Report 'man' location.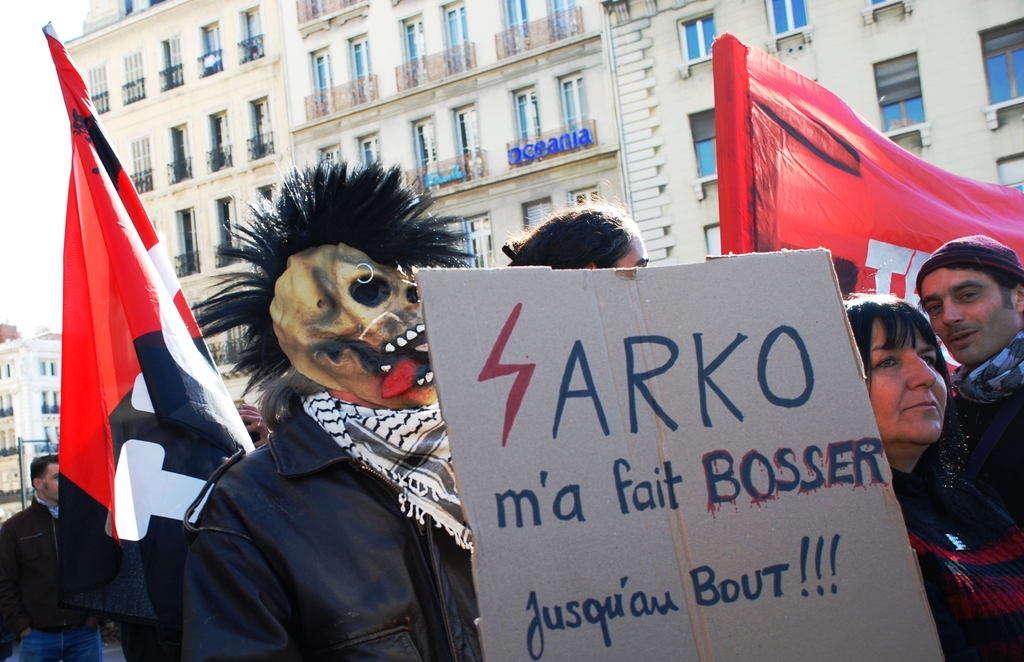
Report: locate(913, 233, 1023, 508).
